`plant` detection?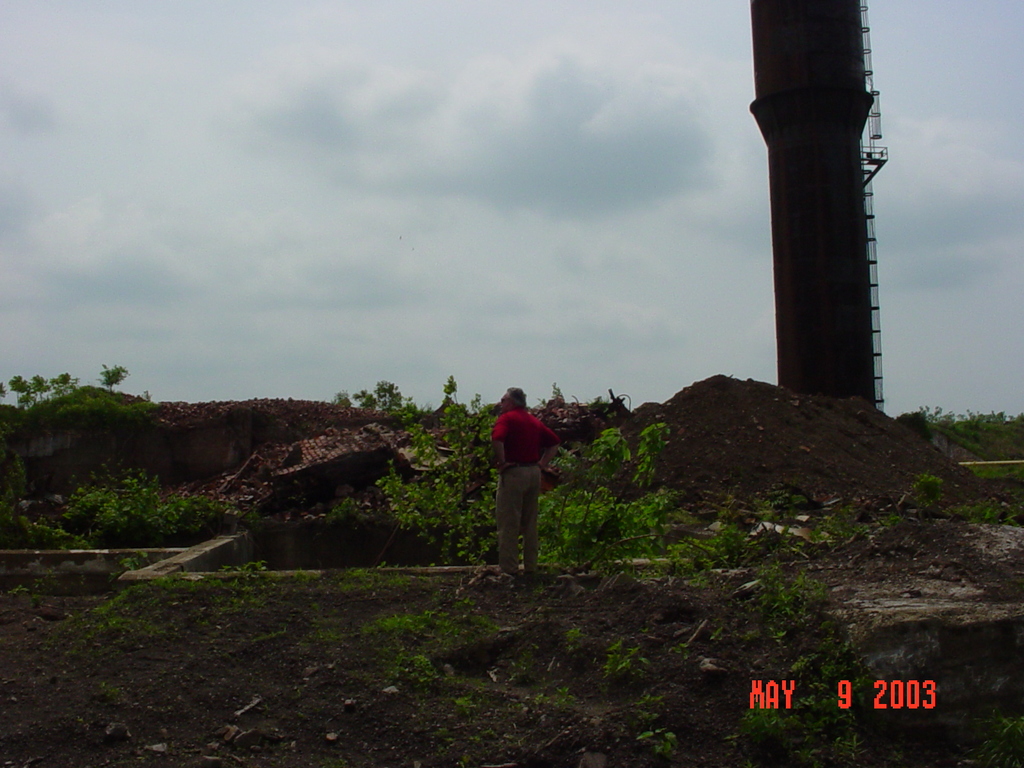
detection(354, 393, 381, 414)
